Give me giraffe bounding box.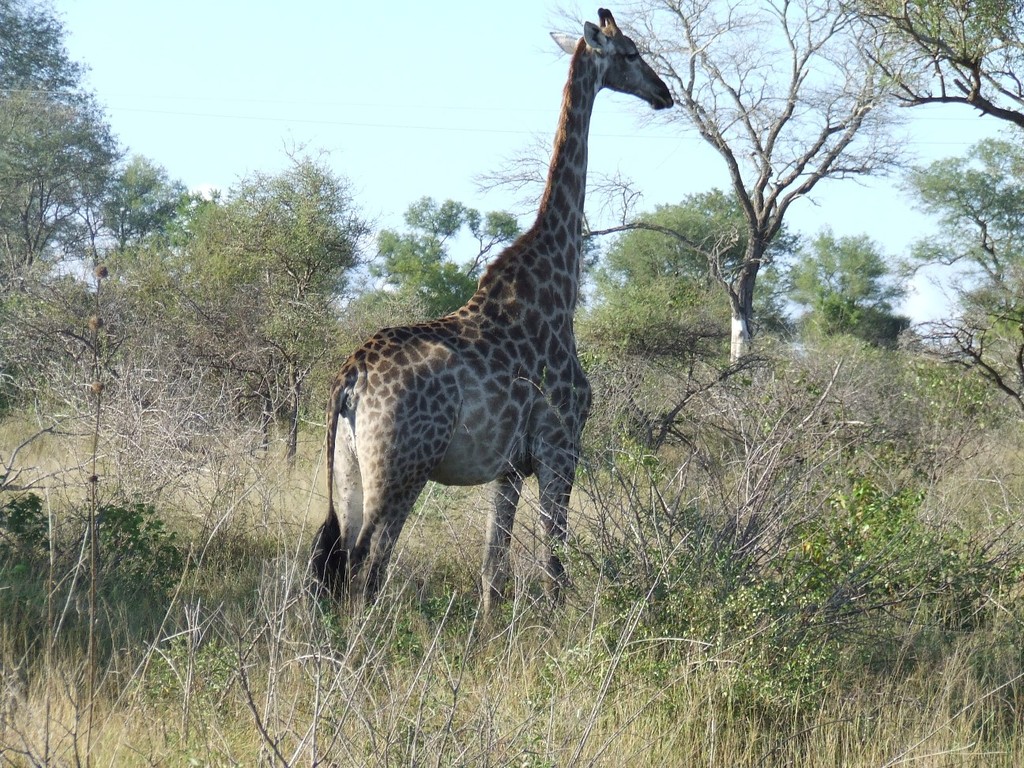
[left=302, top=125, right=623, bottom=664].
